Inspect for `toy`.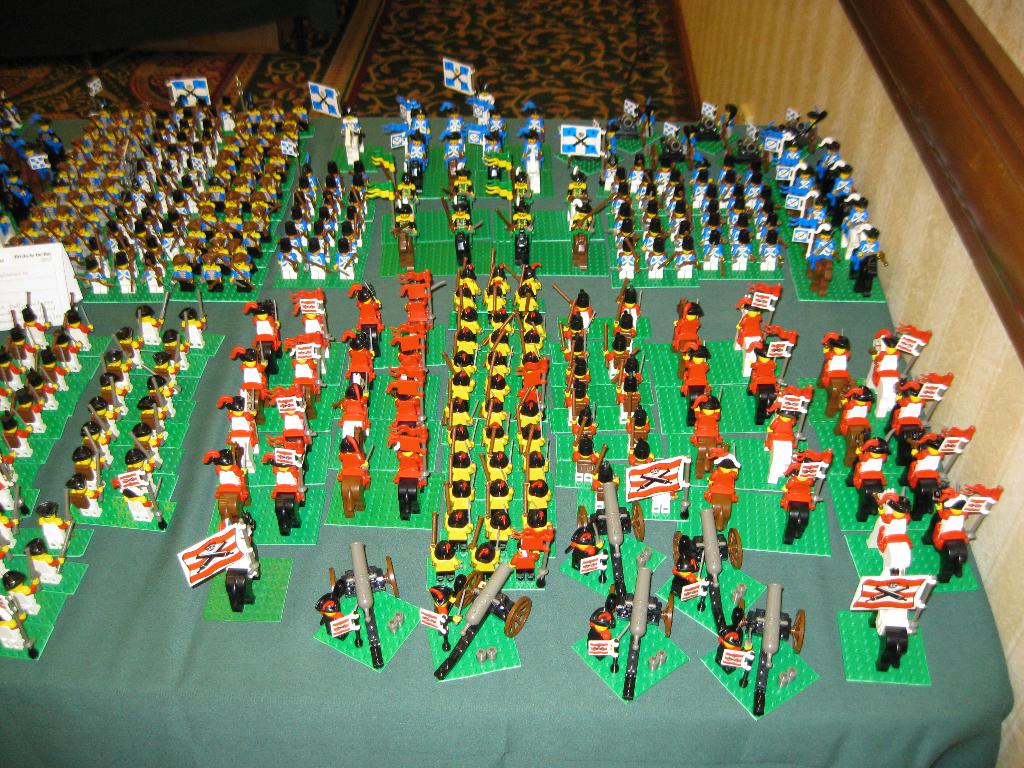
Inspection: <region>181, 109, 196, 127</region>.
